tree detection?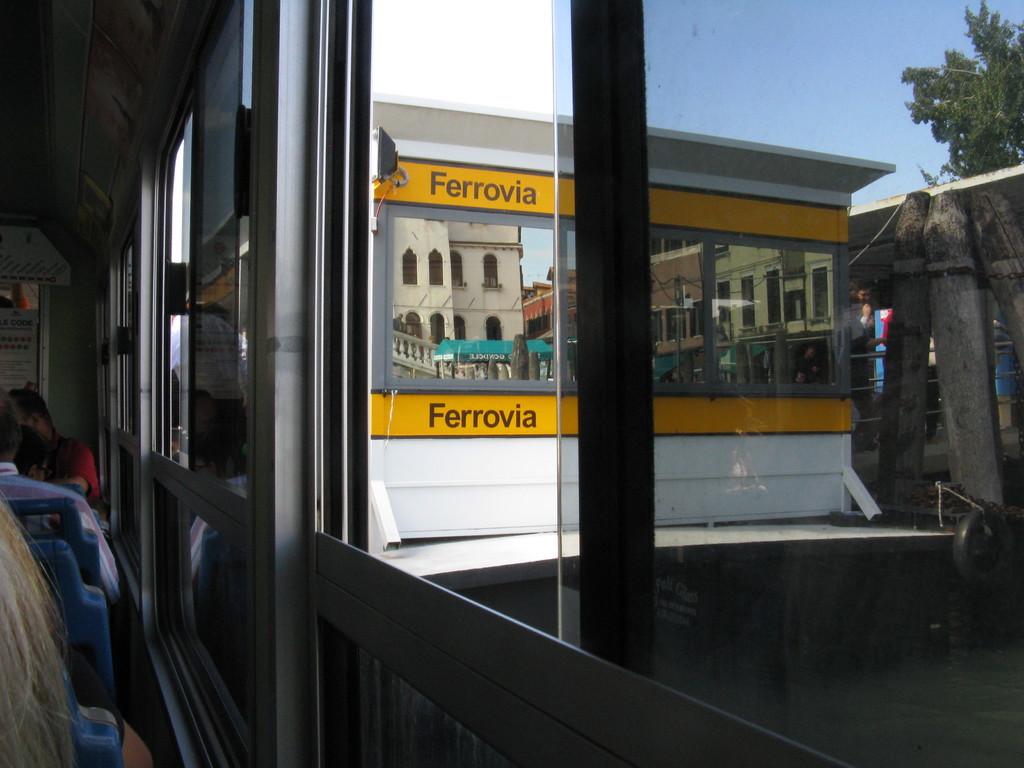
<bbox>905, 28, 1019, 185</bbox>
